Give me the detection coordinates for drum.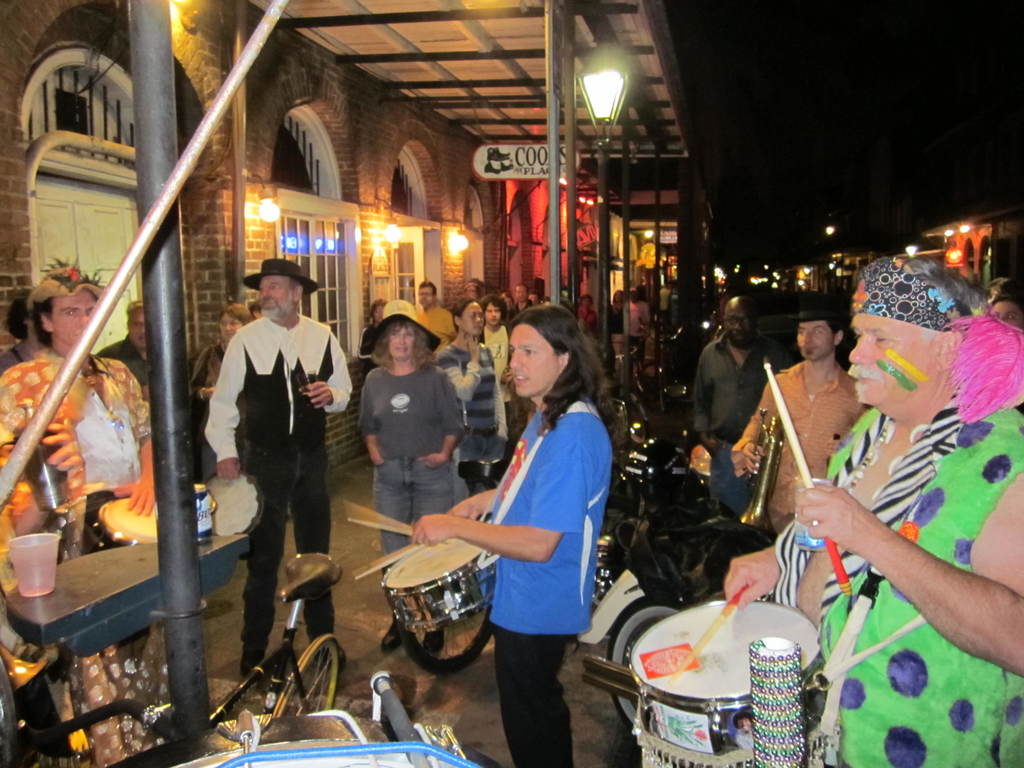
BBox(380, 538, 497, 636).
